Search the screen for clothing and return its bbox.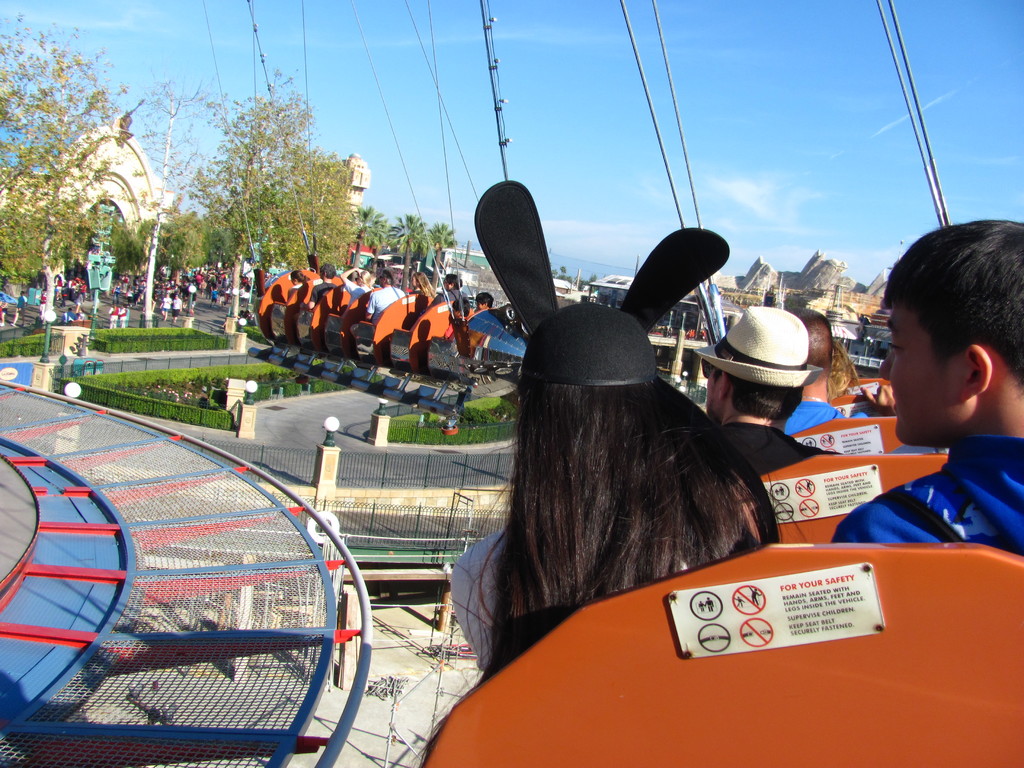
Found: x1=308, y1=282, x2=337, y2=303.
